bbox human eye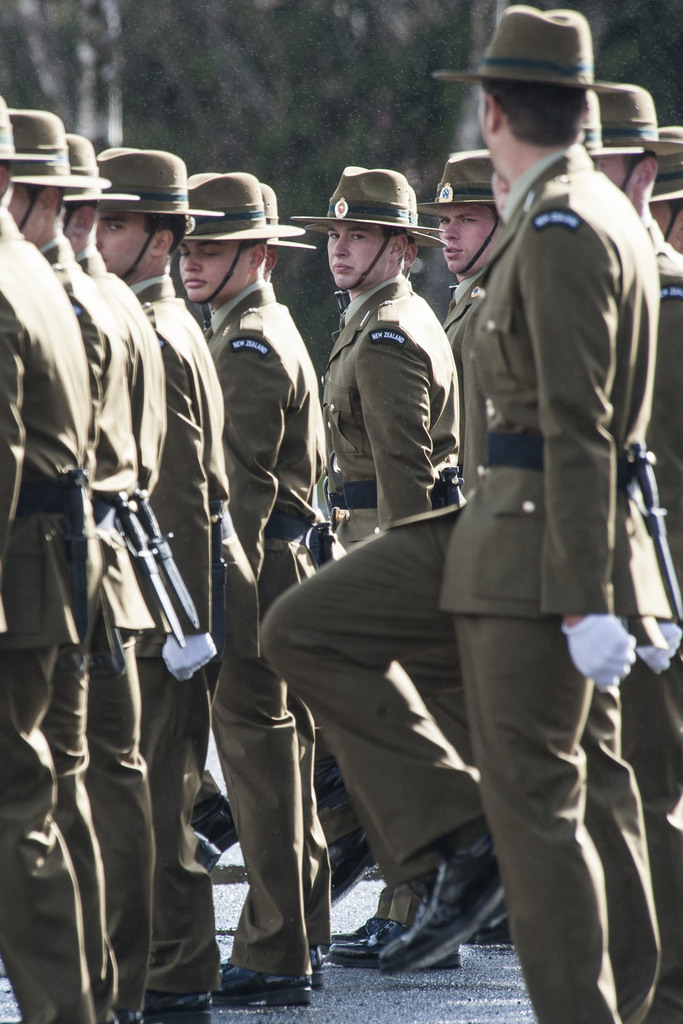
Rect(345, 230, 370, 241)
